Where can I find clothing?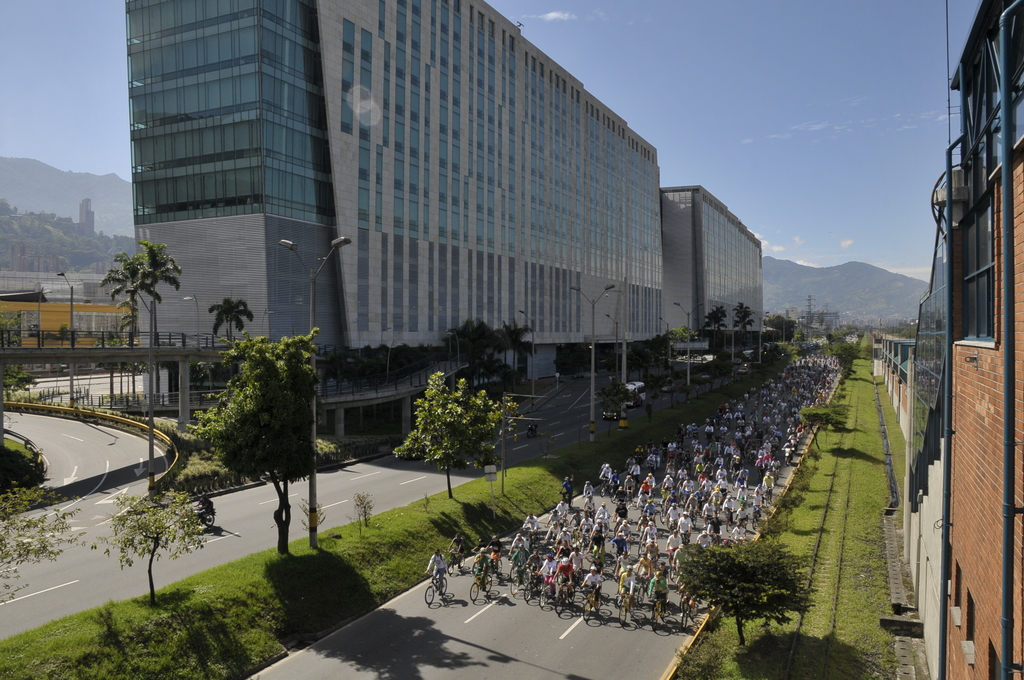
You can find it at 678, 517, 694, 531.
